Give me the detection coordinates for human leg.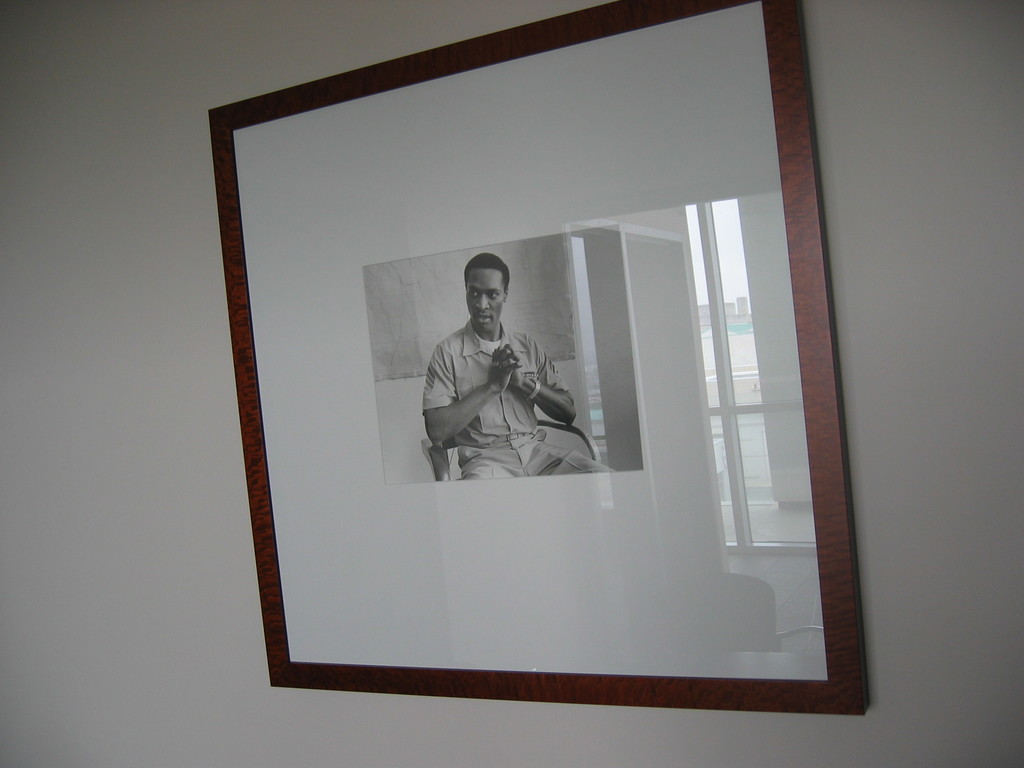
Rect(525, 423, 612, 475).
